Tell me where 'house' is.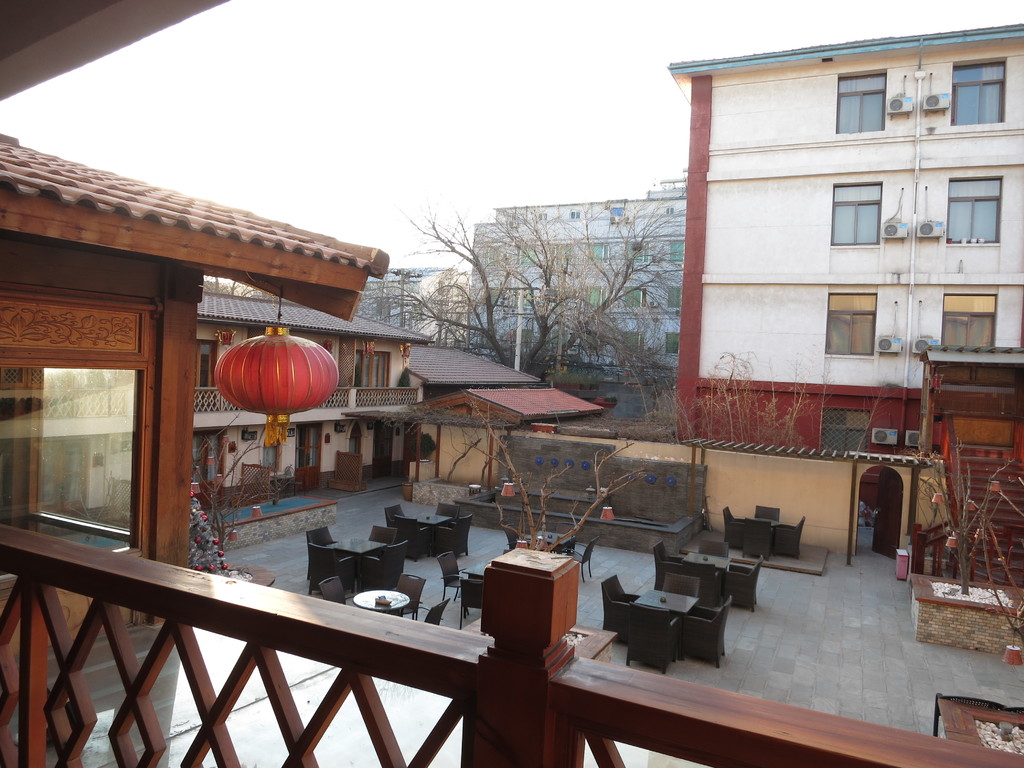
'house' is at [left=910, top=344, right=1021, bottom=436].
